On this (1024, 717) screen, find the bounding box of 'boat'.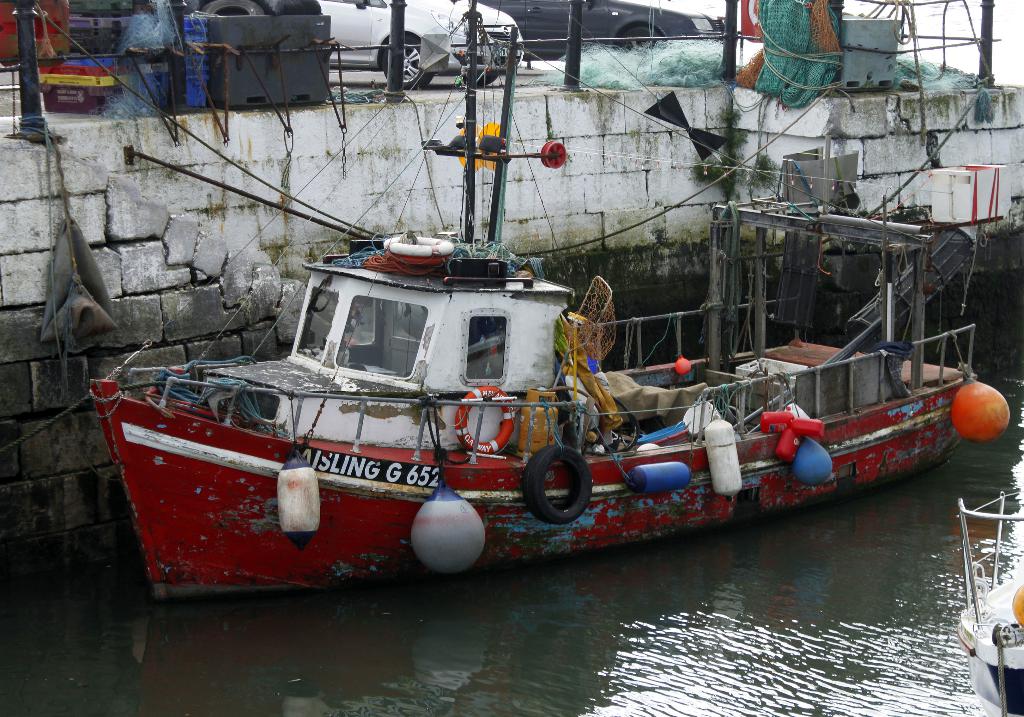
Bounding box: region(957, 483, 1023, 716).
